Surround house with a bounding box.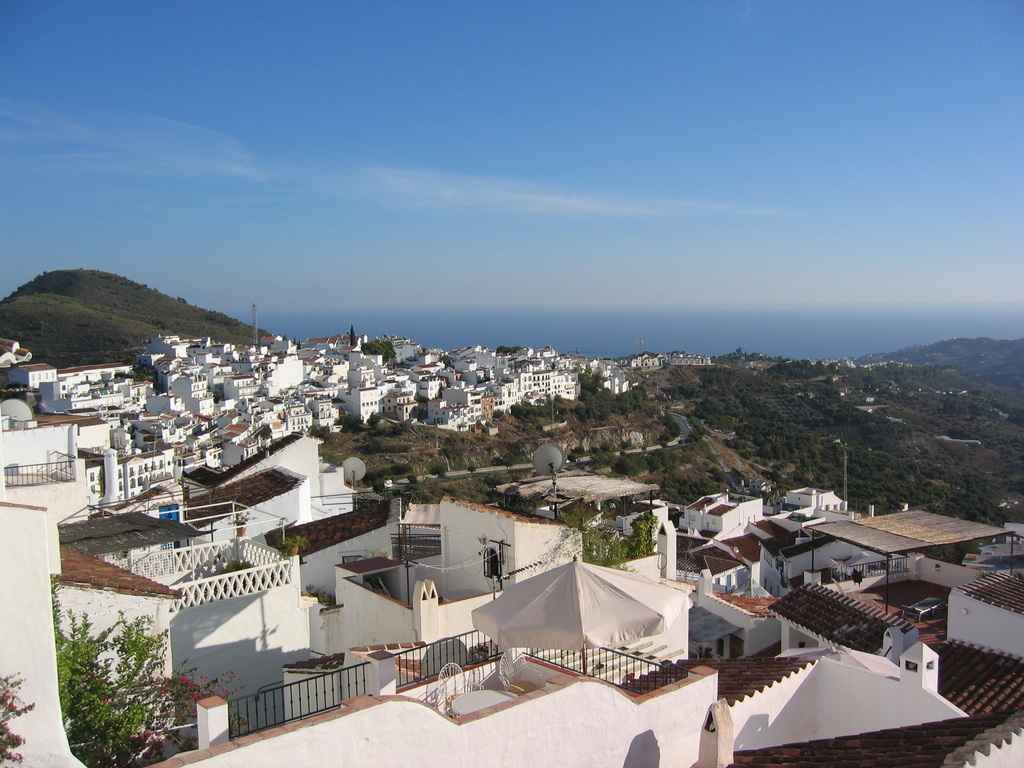
(x1=144, y1=332, x2=179, y2=352).
